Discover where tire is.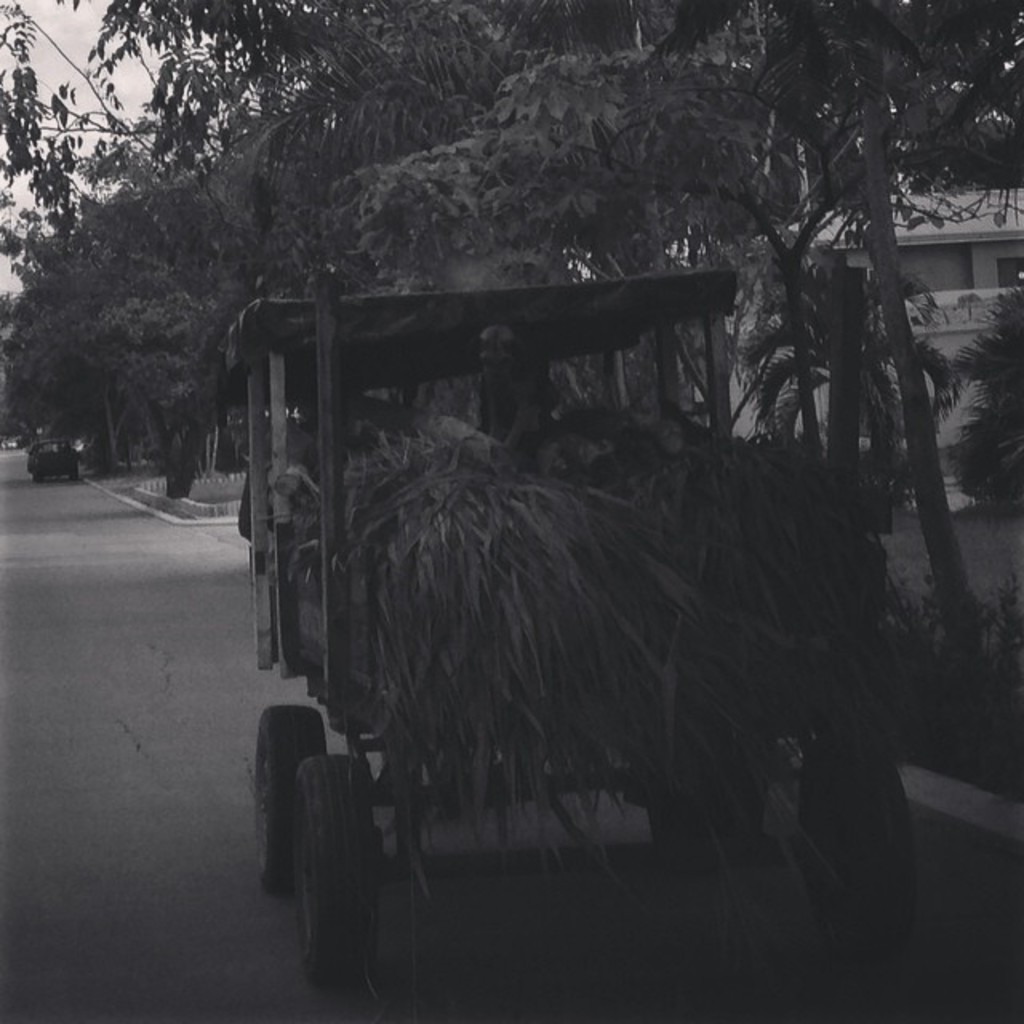
Discovered at pyautogui.locateOnScreen(798, 734, 925, 974).
